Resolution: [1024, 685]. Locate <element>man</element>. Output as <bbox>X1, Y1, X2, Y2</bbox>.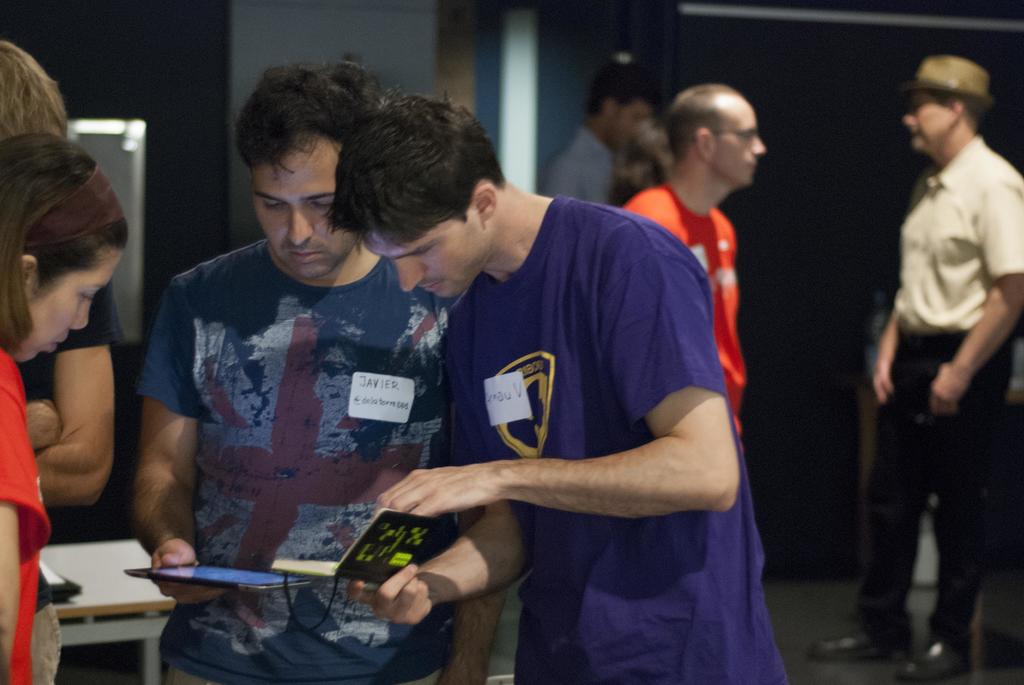
<bbox>345, 58, 774, 669</bbox>.
